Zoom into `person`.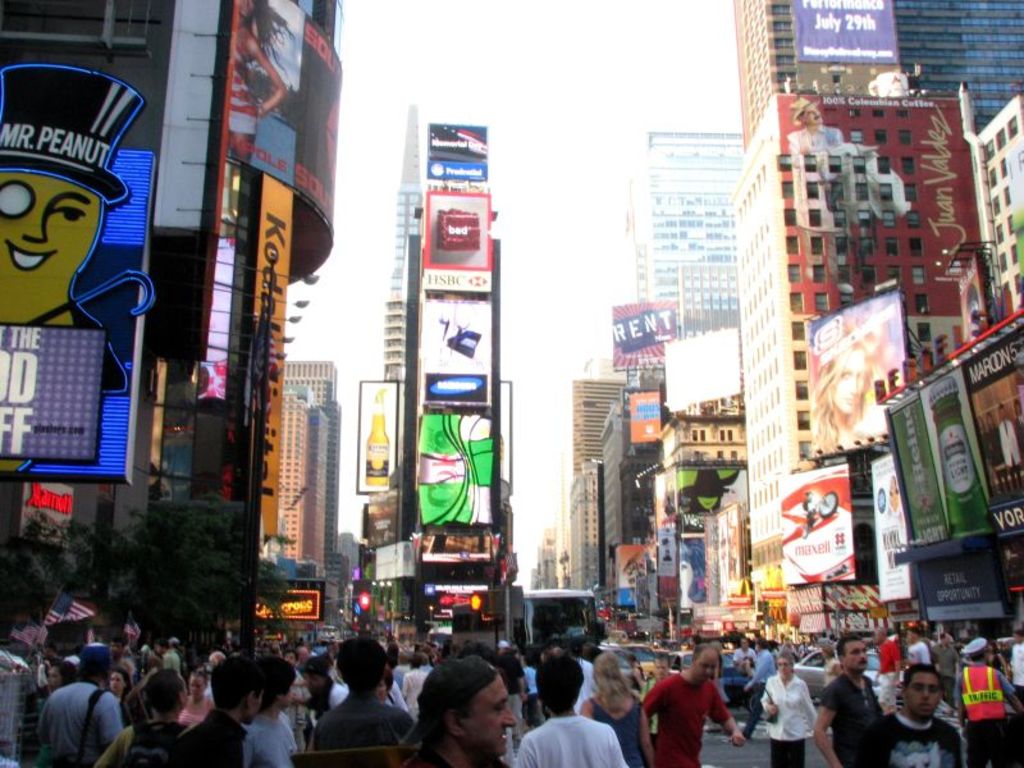
Zoom target: <region>579, 649, 649, 767</region>.
